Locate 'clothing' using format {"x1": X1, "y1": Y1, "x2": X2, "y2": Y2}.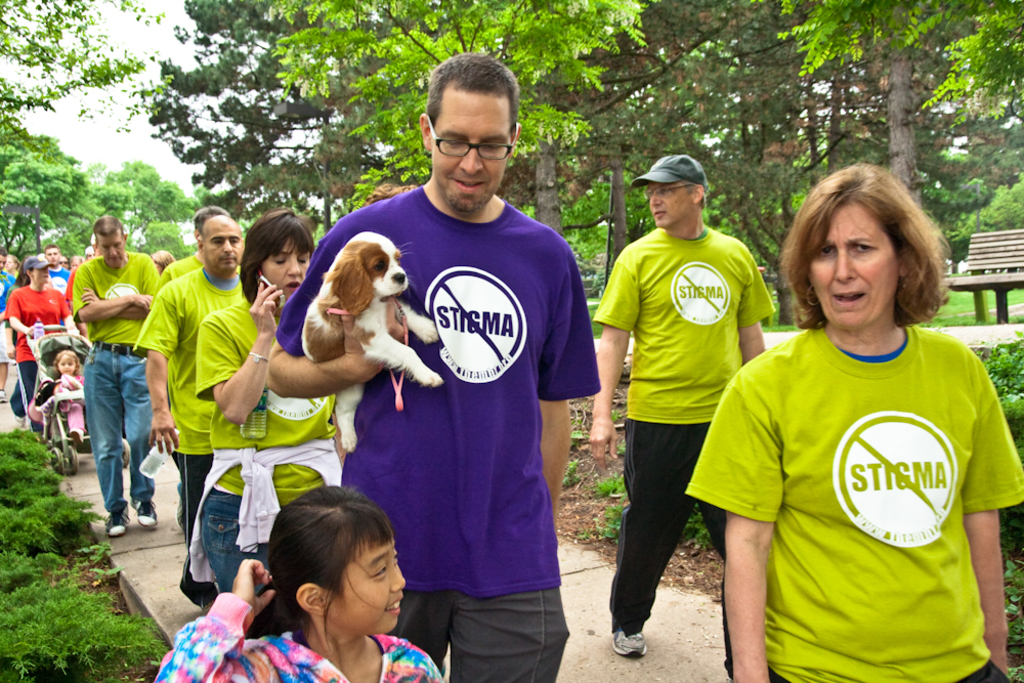
{"x1": 130, "y1": 263, "x2": 252, "y2": 541}.
